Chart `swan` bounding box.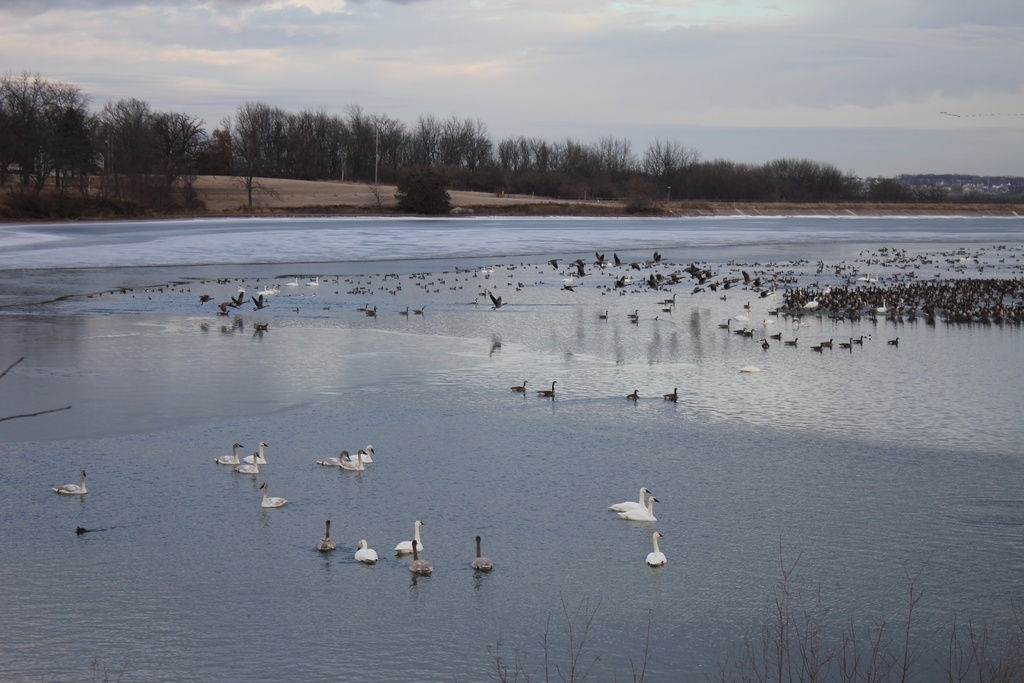
Charted: locate(218, 443, 241, 466).
